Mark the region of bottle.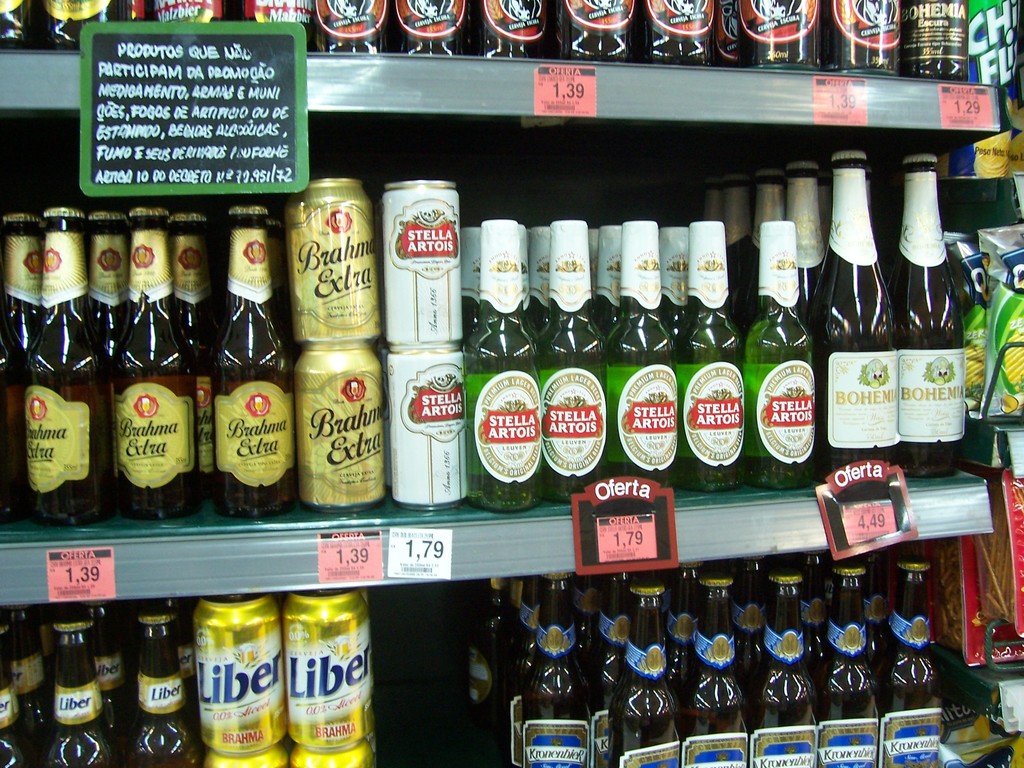
Region: locate(191, 232, 278, 507).
